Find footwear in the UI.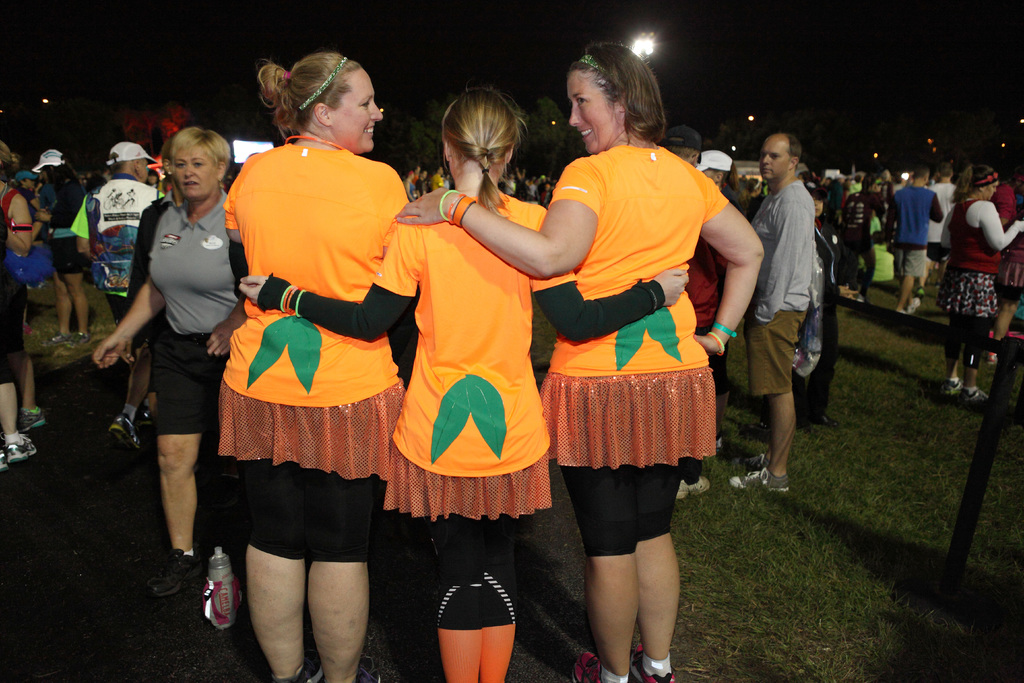
UI element at {"x1": 676, "y1": 475, "x2": 710, "y2": 504}.
